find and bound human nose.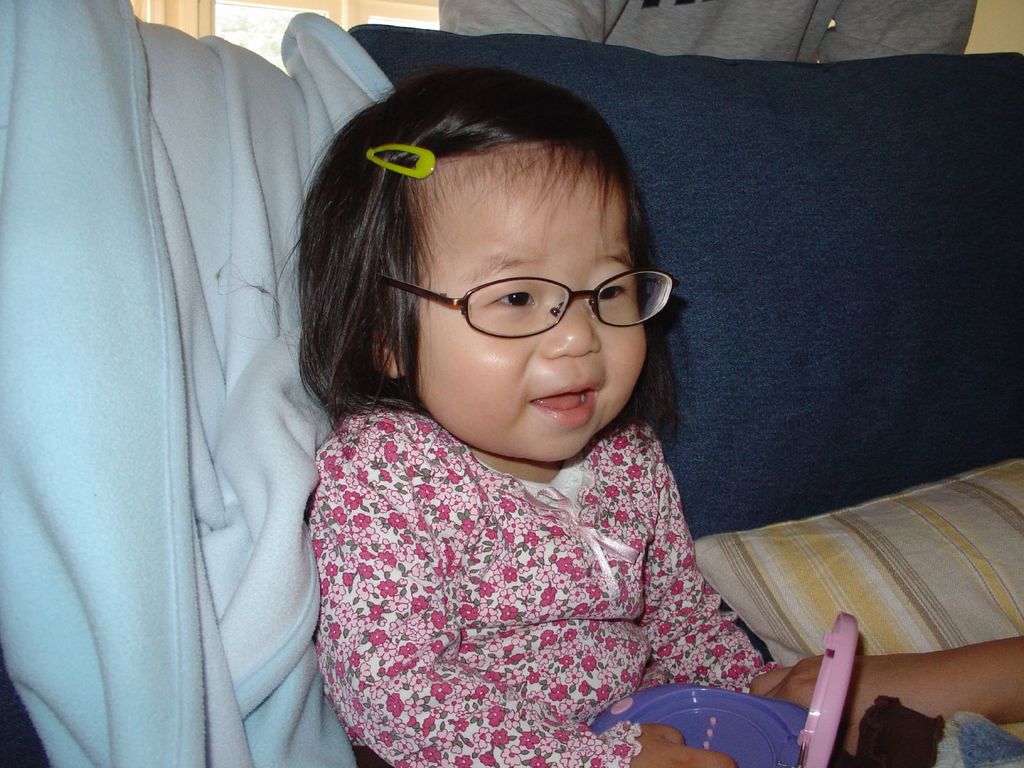
Bound: <region>541, 303, 597, 359</region>.
